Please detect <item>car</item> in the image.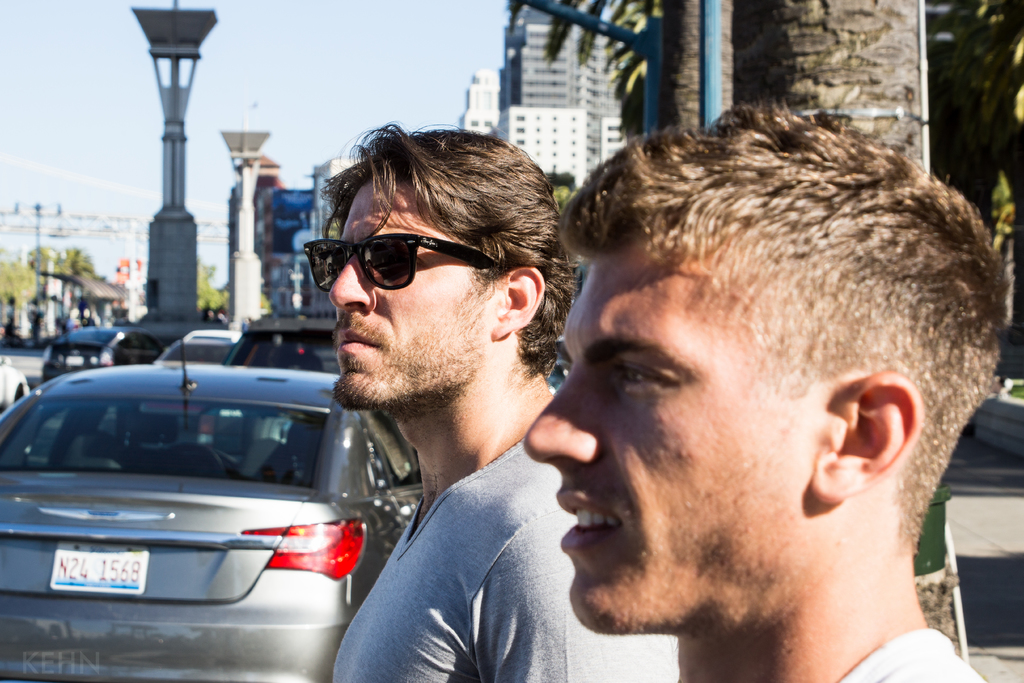
(40, 325, 168, 384).
